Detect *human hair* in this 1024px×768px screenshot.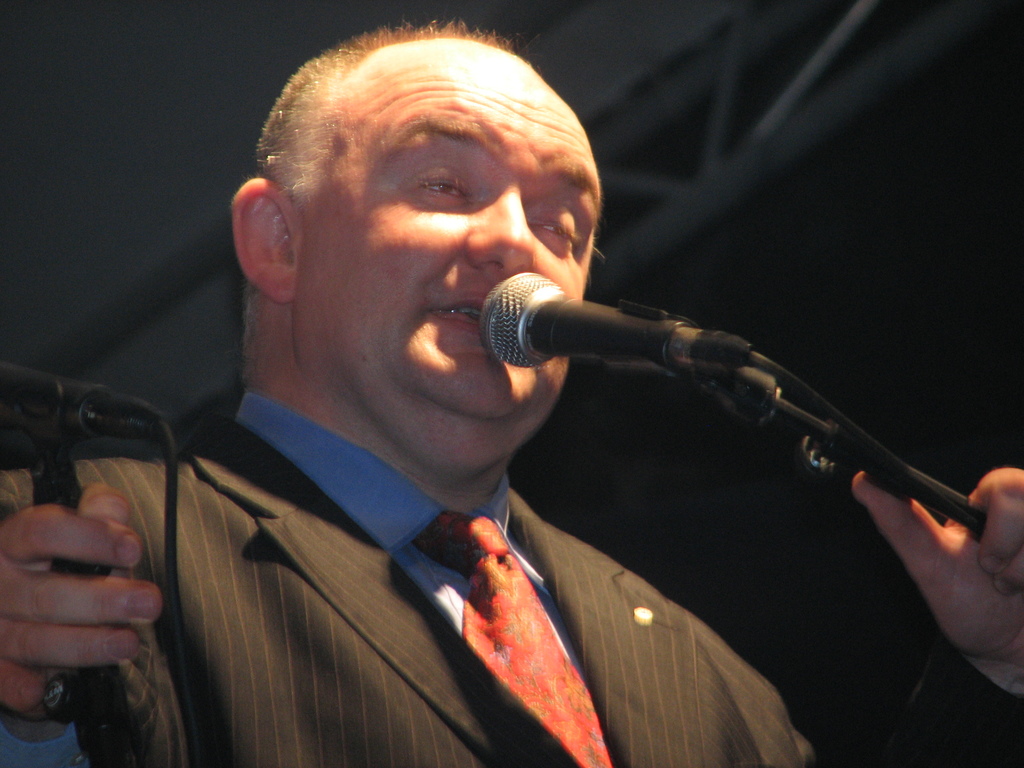
Detection: bbox=[265, 33, 584, 283].
